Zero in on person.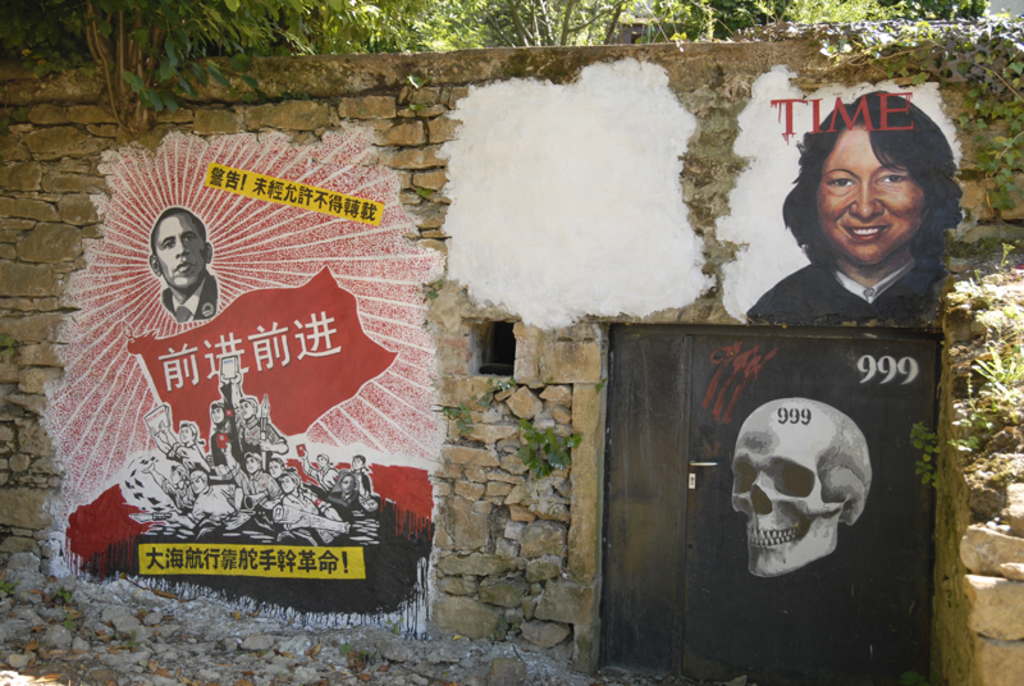
Zeroed in: <region>748, 86, 982, 366</region>.
